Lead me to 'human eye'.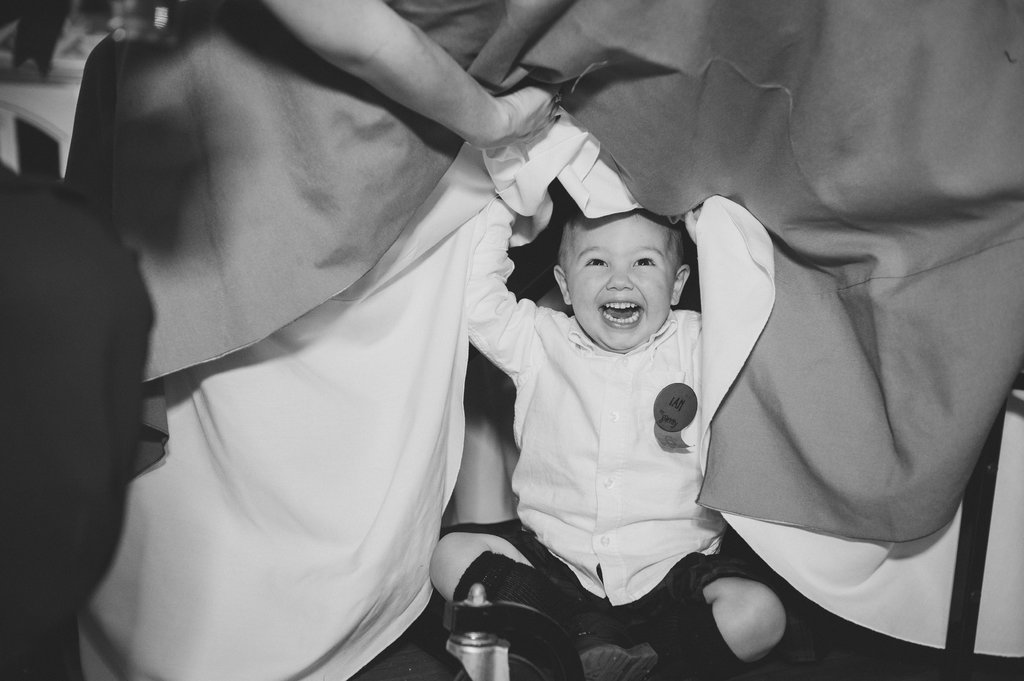
Lead to bbox=(576, 248, 607, 269).
